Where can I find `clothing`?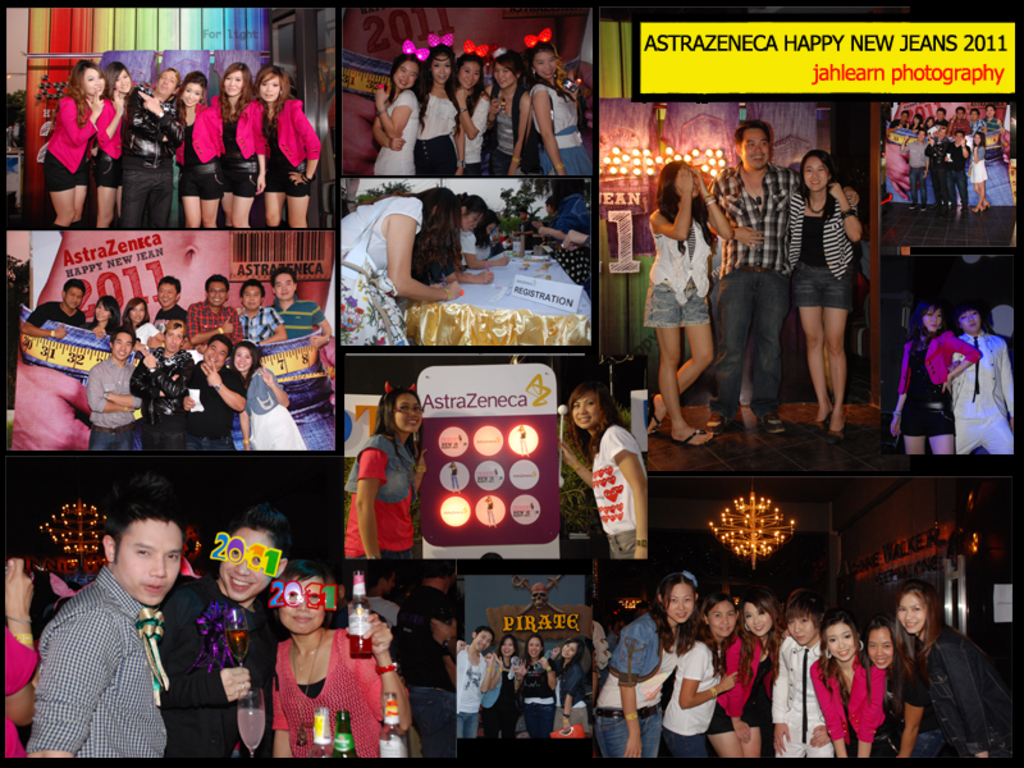
You can find it at pyautogui.locateOnScreen(782, 191, 858, 306).
